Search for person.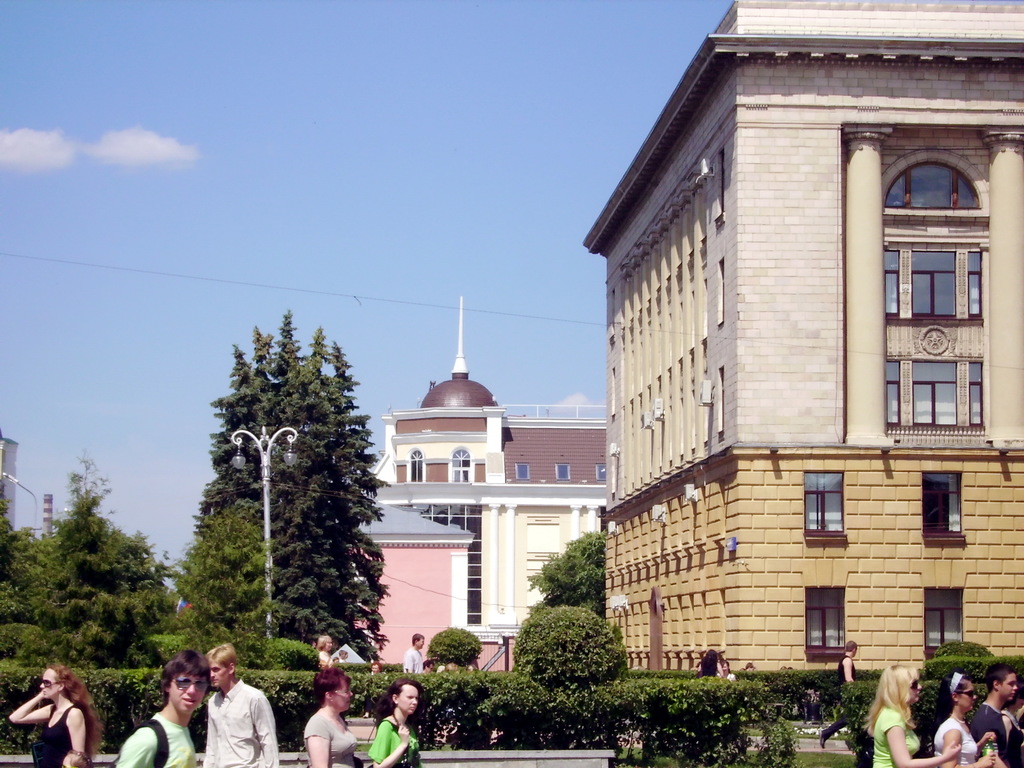
Found at x1=863, y1=659, x2=960, y2=767.
